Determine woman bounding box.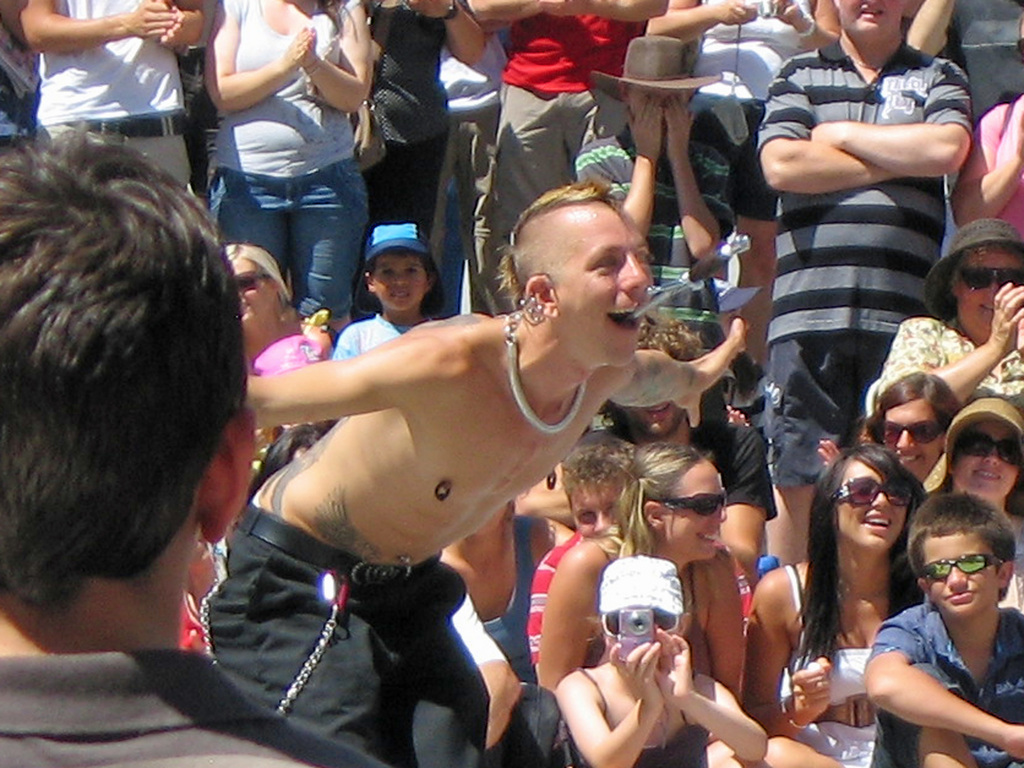
Determined: pyautogui.locateOnScreen(163, 3, 387, 319).
